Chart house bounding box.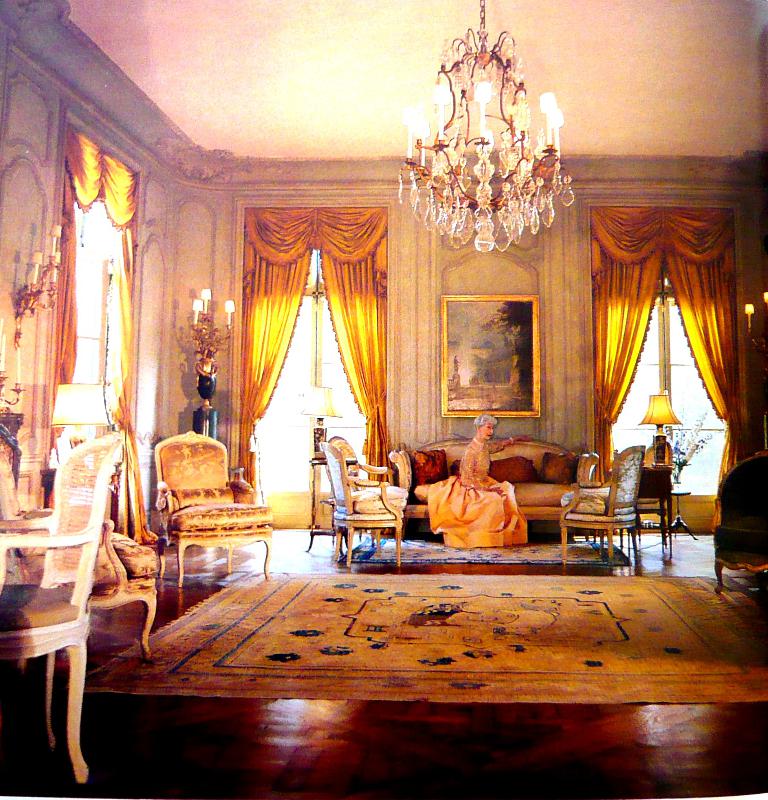
Charted: 0:0:767:799.
